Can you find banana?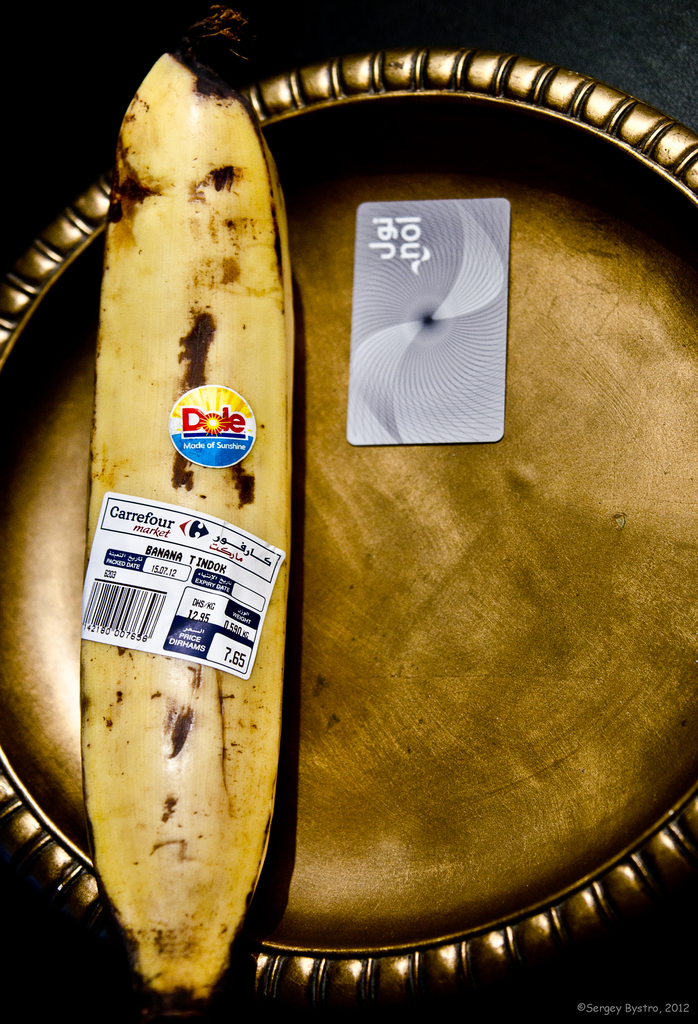
Yes, bounding box: <bbox>49, 68, 287, 966</bbox>.
